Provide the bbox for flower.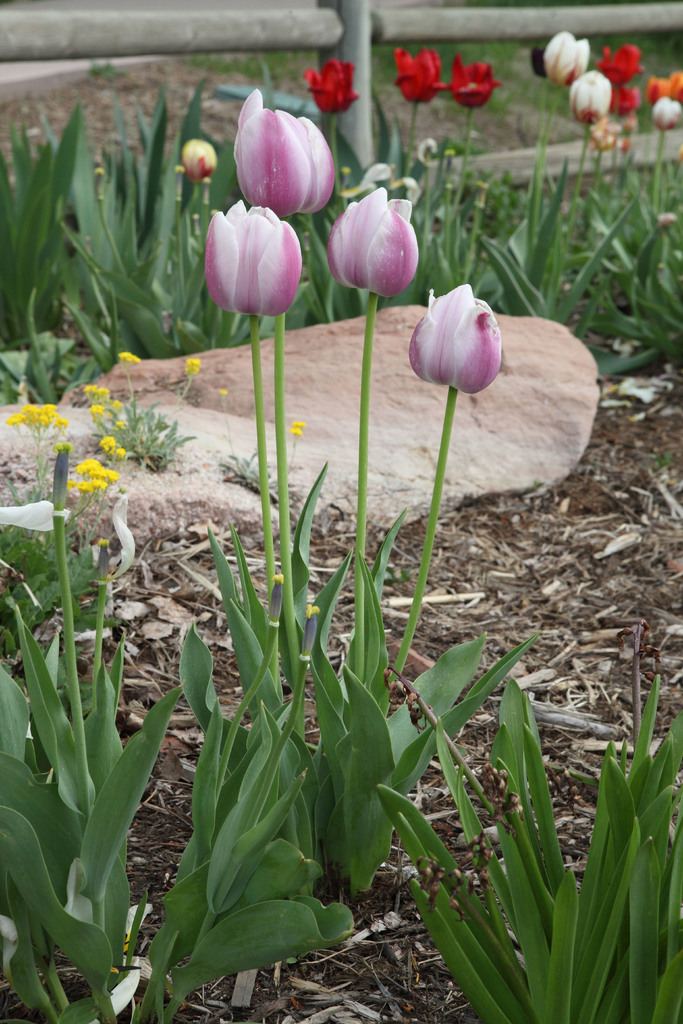
[x1=452, y1=57, x2=500, y2=106].
